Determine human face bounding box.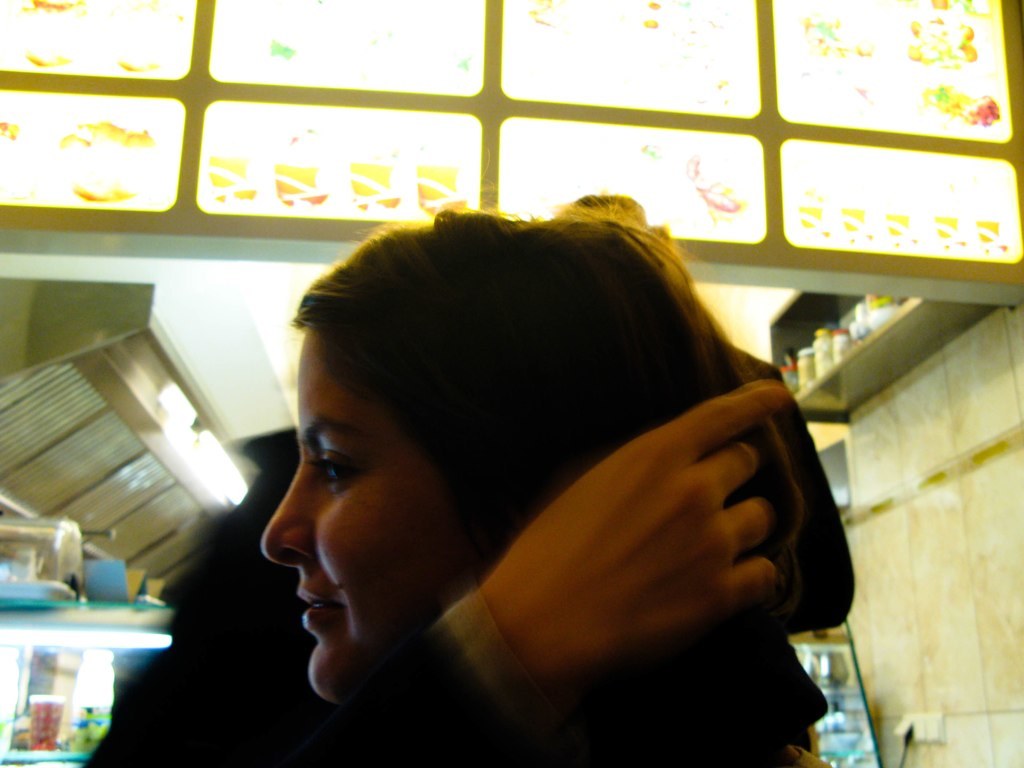
Determined: [left=260, top=330, right=486, bottom=701].
